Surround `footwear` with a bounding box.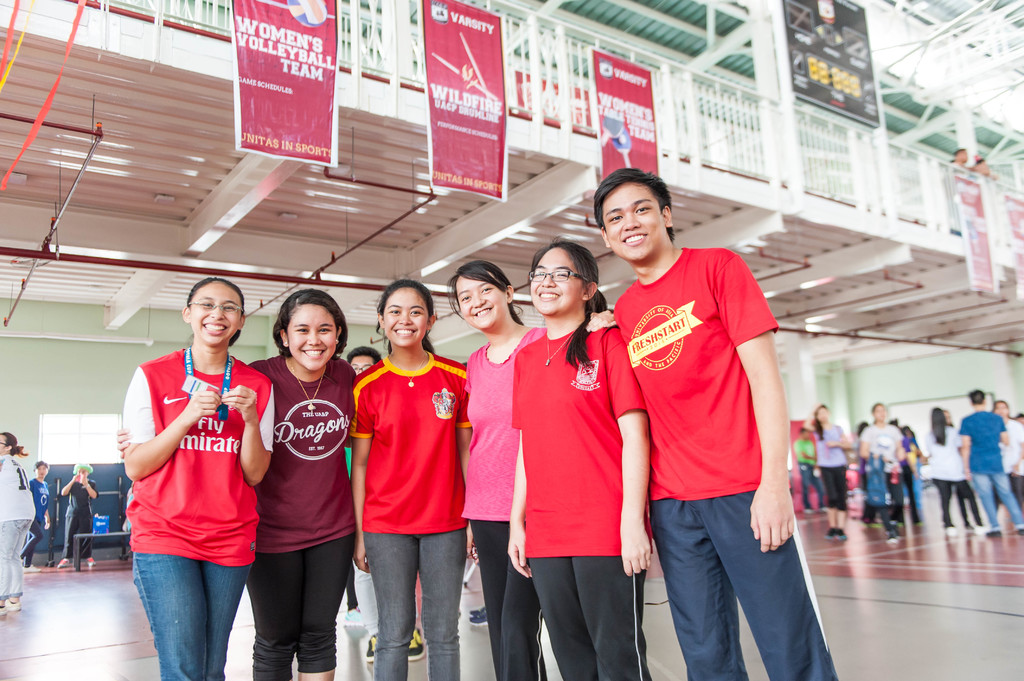
box(978, 528, 1003, 536).
